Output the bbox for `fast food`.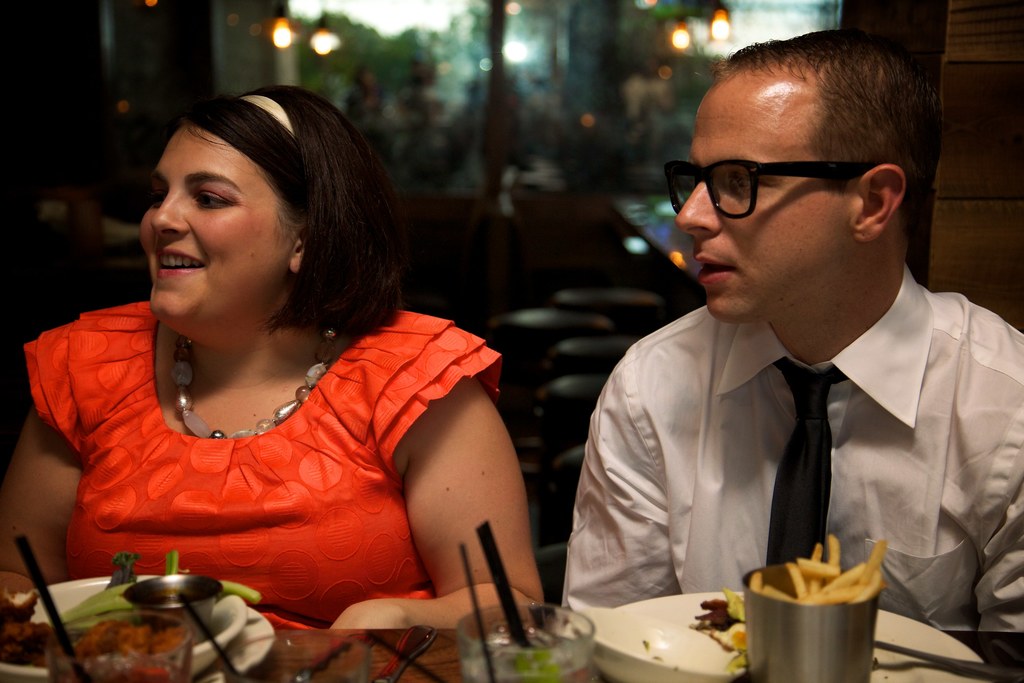
rect(0, 582, 49, 659).
